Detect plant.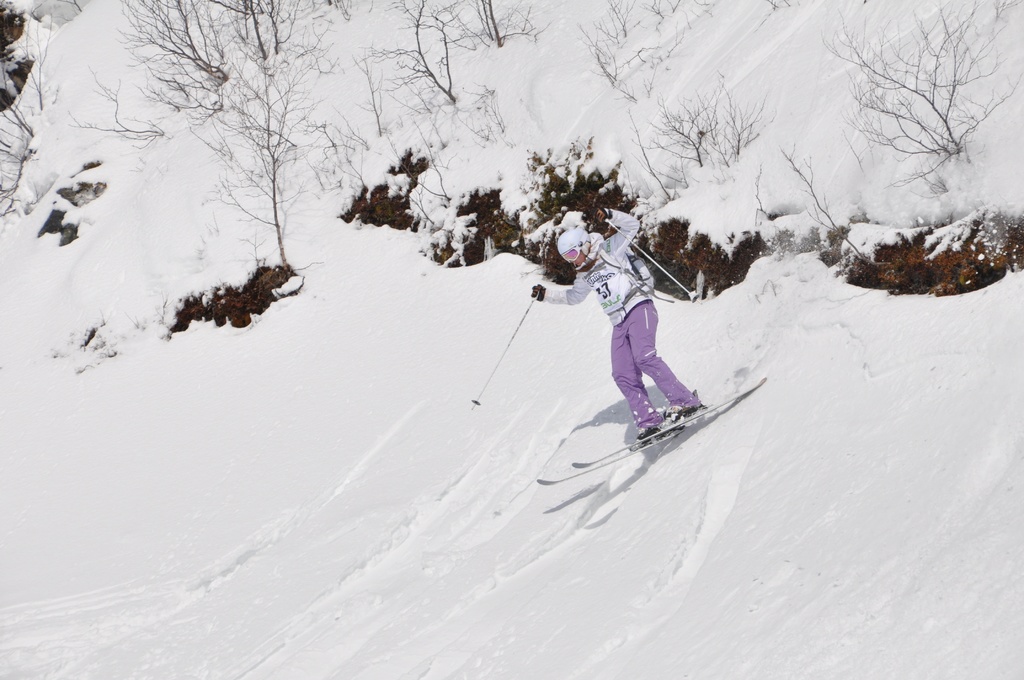
Detected at x1=460 y1=0 x2=531 y2=45.
